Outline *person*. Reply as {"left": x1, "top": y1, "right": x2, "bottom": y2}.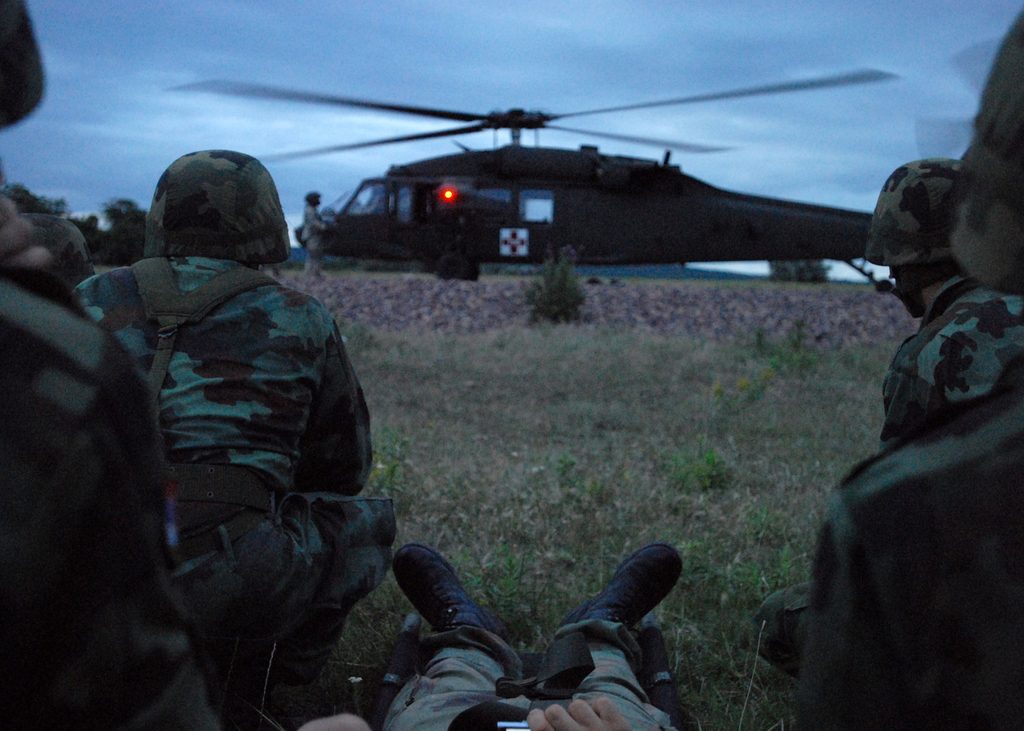
{"left": 0, "top": 0, "right": 220, "bottom": 730}.
